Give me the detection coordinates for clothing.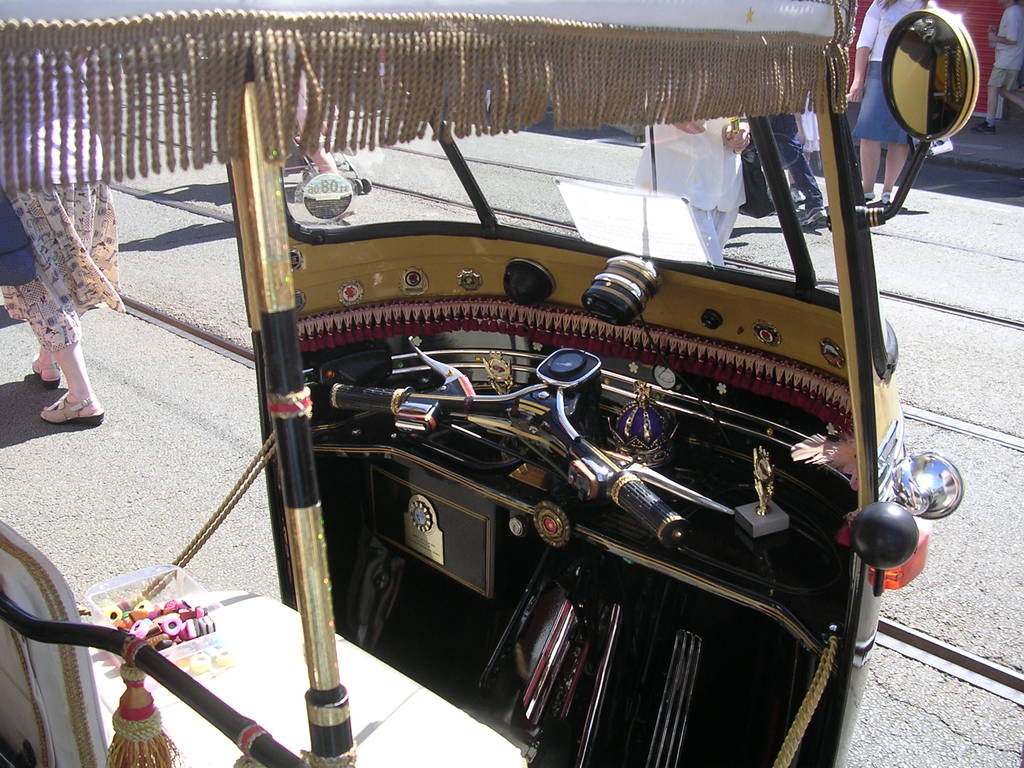
x1=804, y1=101, x2=820, y2=159.
